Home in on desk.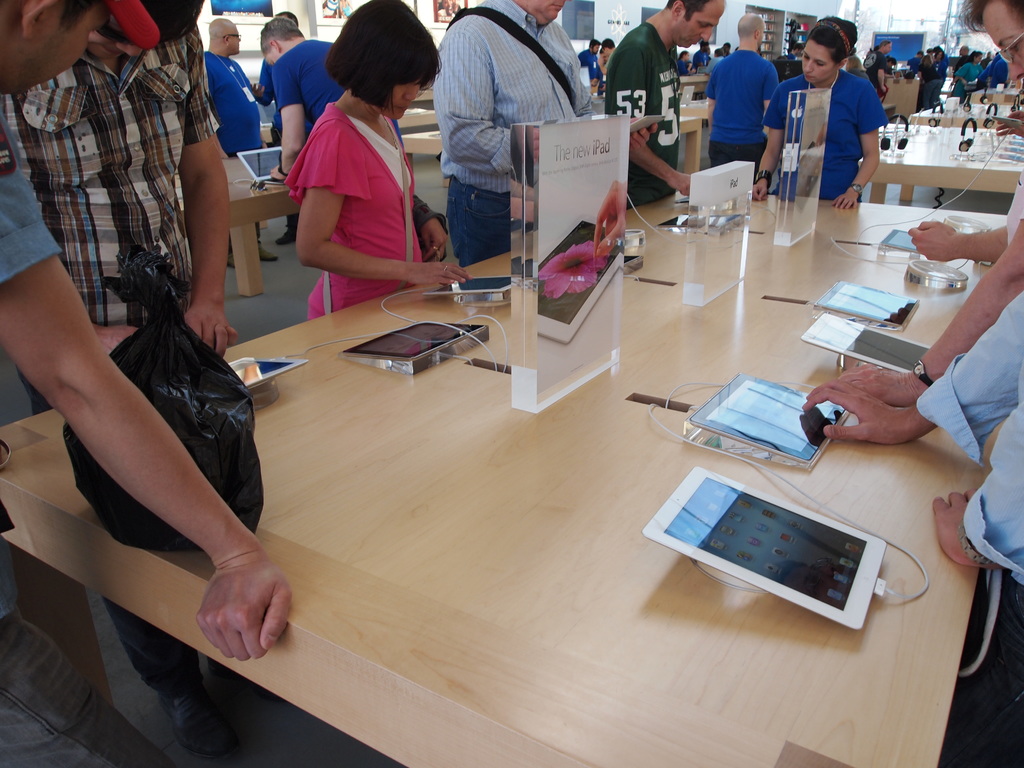
Homed in at 680:115:703:176.
